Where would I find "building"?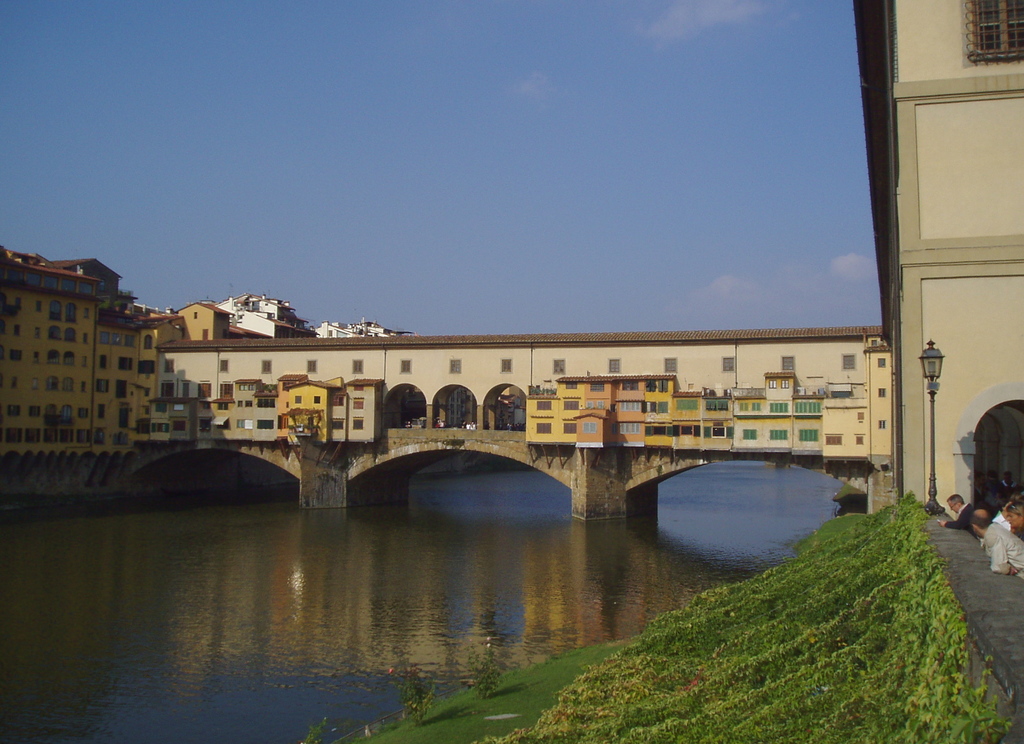
At BBox(90, 313, 232, 460).
